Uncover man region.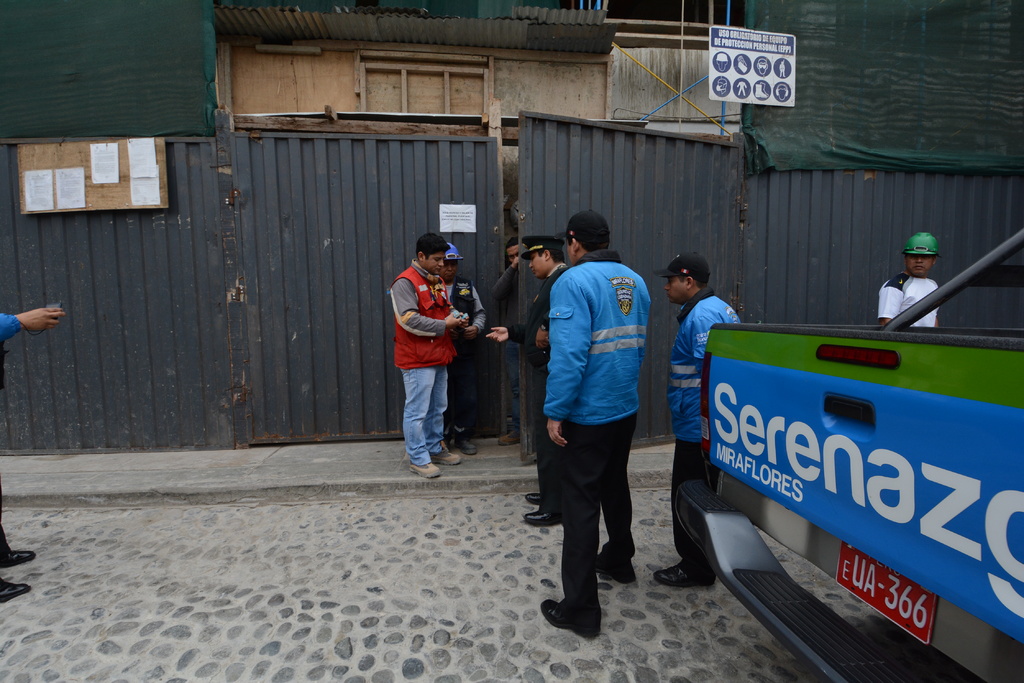
Uncovered: bbox=[492, 236, 570, 521].
